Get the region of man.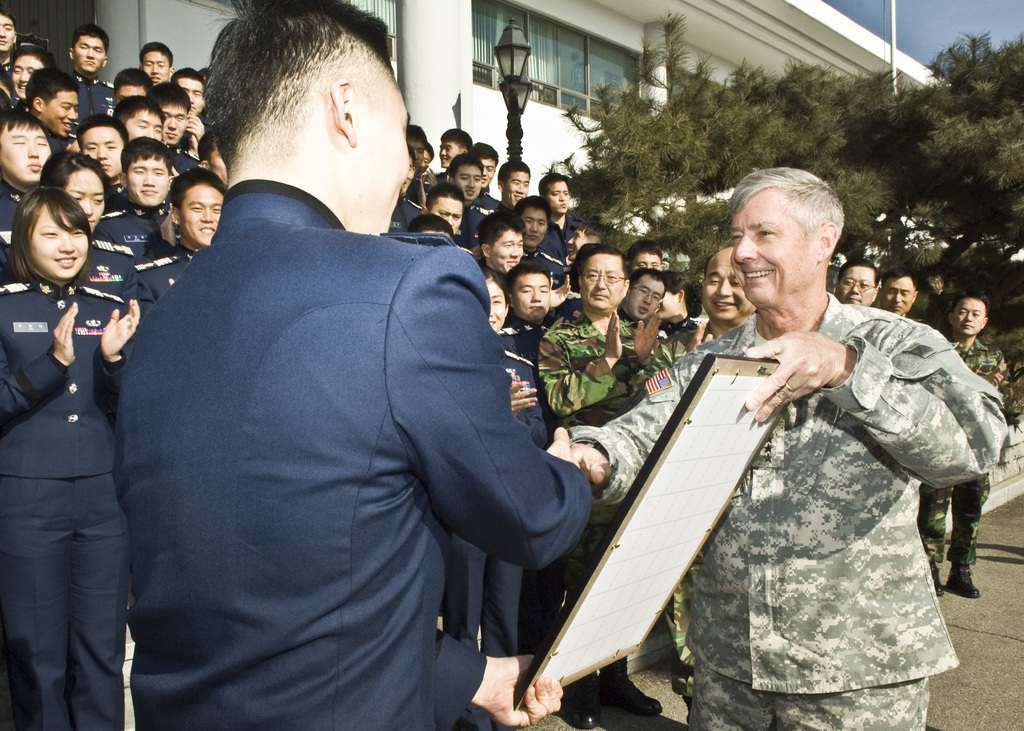
locate(68, 26, 115, 125).
